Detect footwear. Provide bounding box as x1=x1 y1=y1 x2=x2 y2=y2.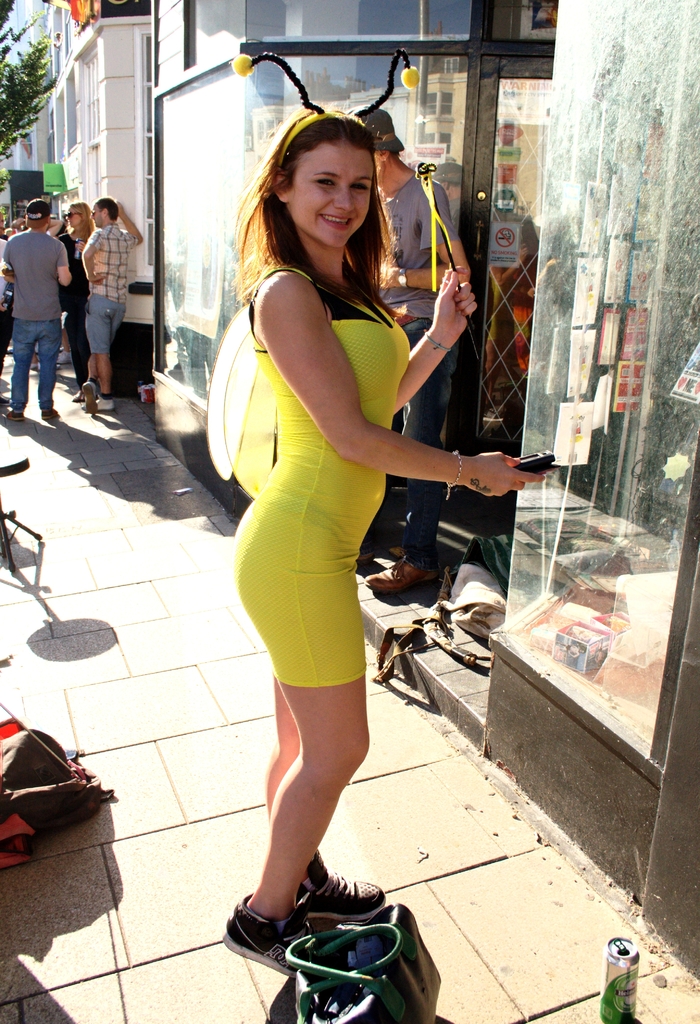
x1=261 y1=841 x2=387 y2=916.
